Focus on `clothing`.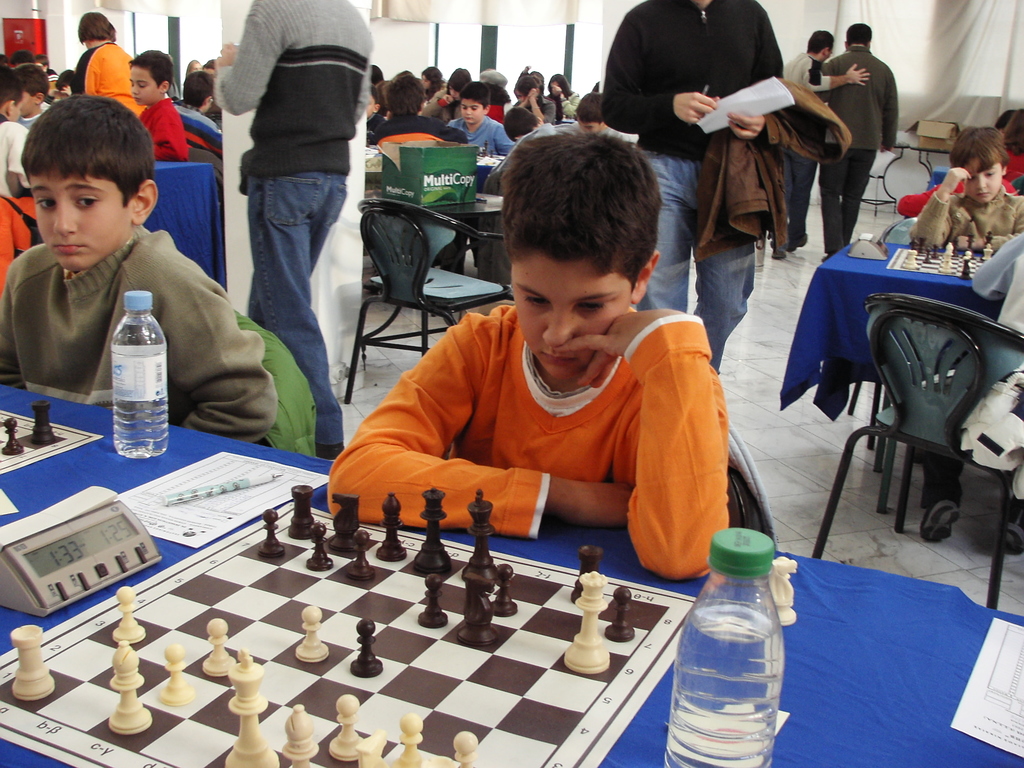
Focused at x1=172 y1=93 x2=223 y2=156.
